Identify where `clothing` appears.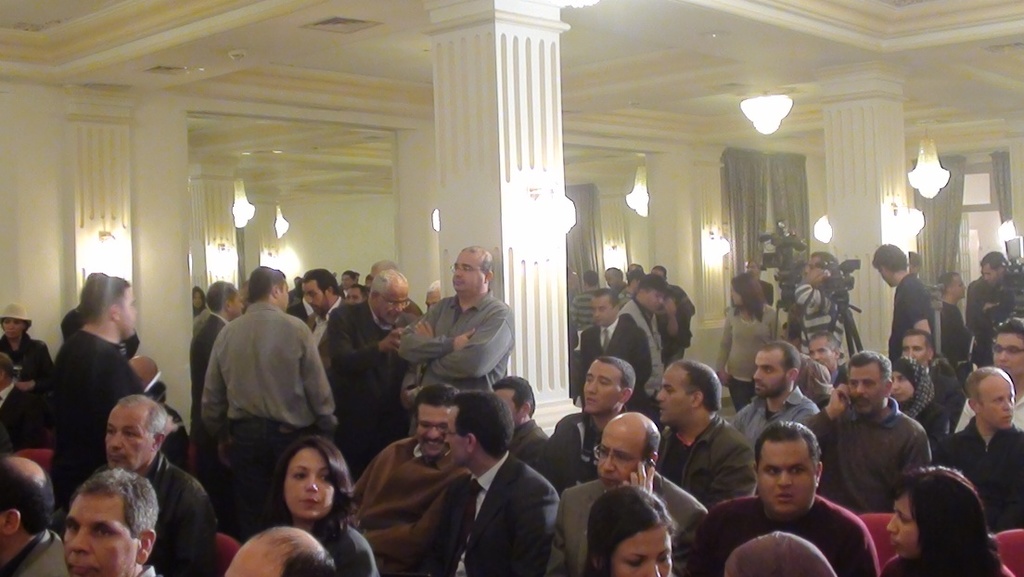
Appears at {"x1": 966, "y1": 276, "x2": 1018, "y2": 360}.
